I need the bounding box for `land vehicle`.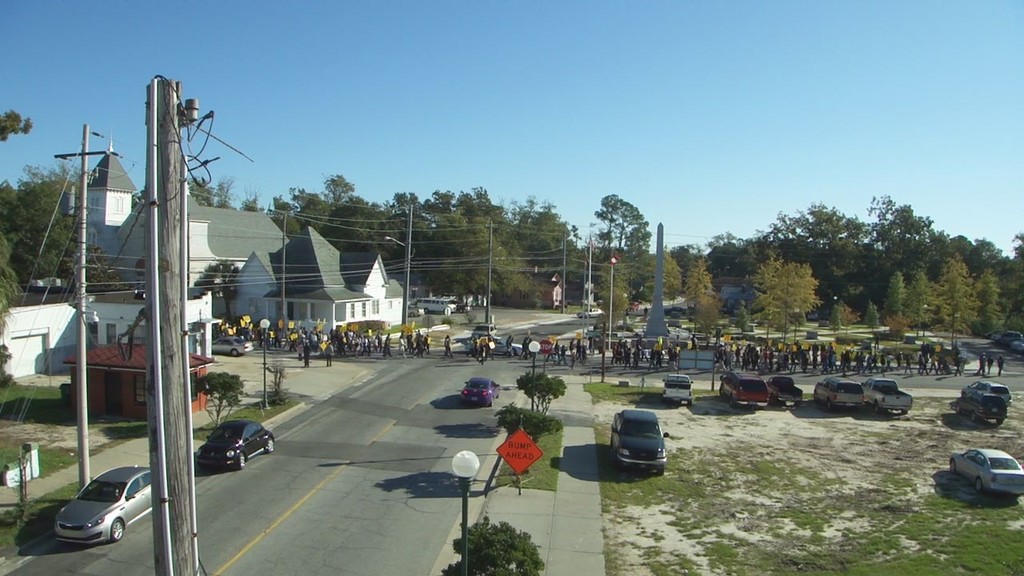
Here it is: [407, 305, 425, 318].
